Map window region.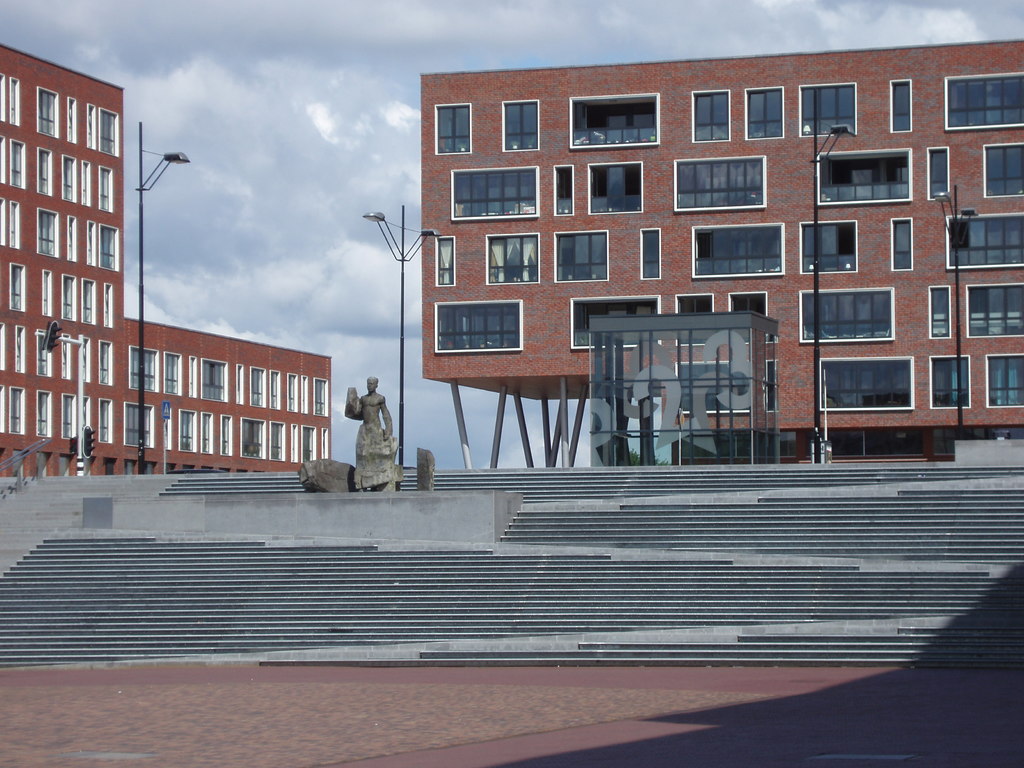
Mapped to pyautogui.locateOnScreen(177, 412, 202, 450).
